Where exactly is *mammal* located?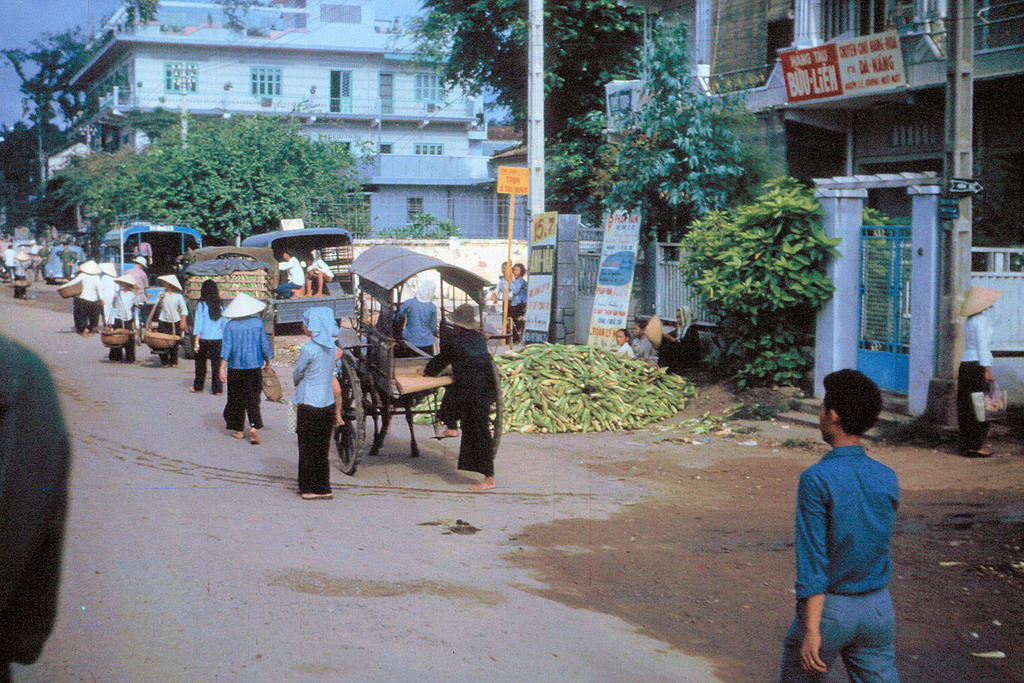
Its bounding box is left=186, top=277, right=234, bottom=388.
